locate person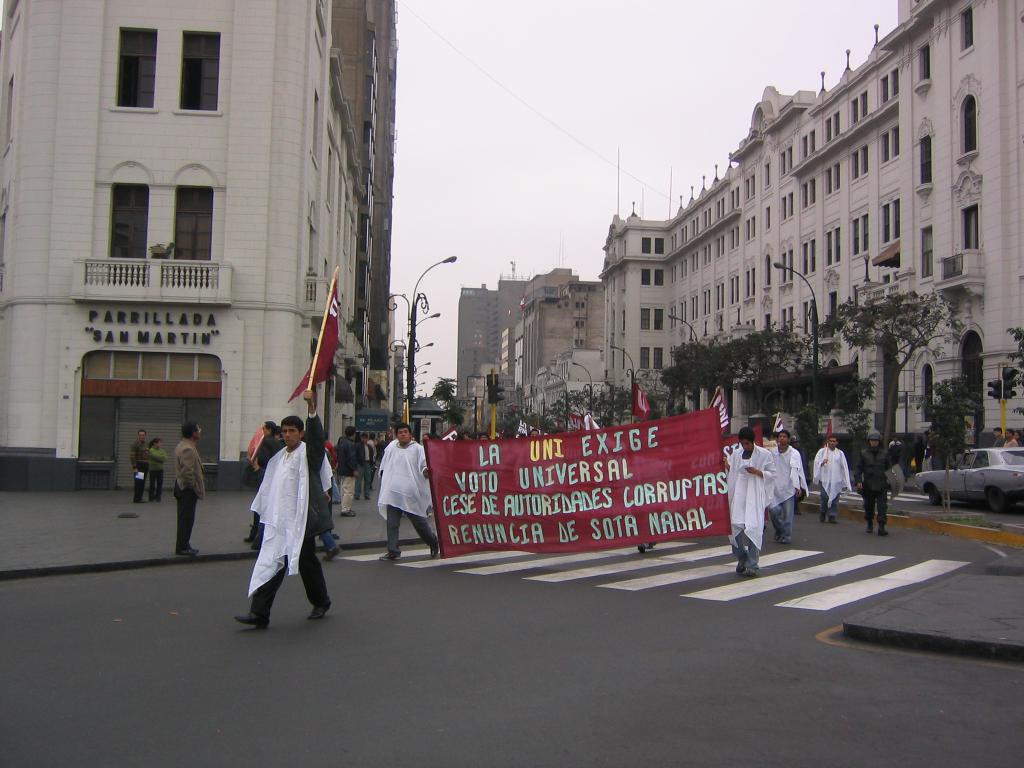
pyautogui.locateOnScreen(913, 431, 929, 472)
